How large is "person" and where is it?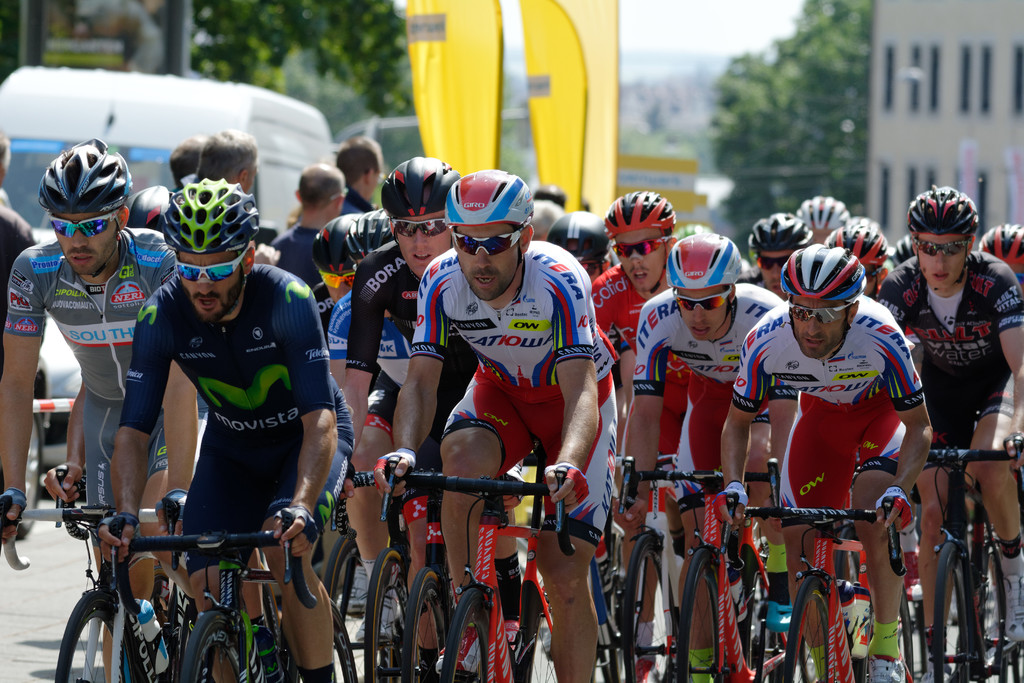
Bounding box: (left=139, top=202, right=180, bottom=236).
